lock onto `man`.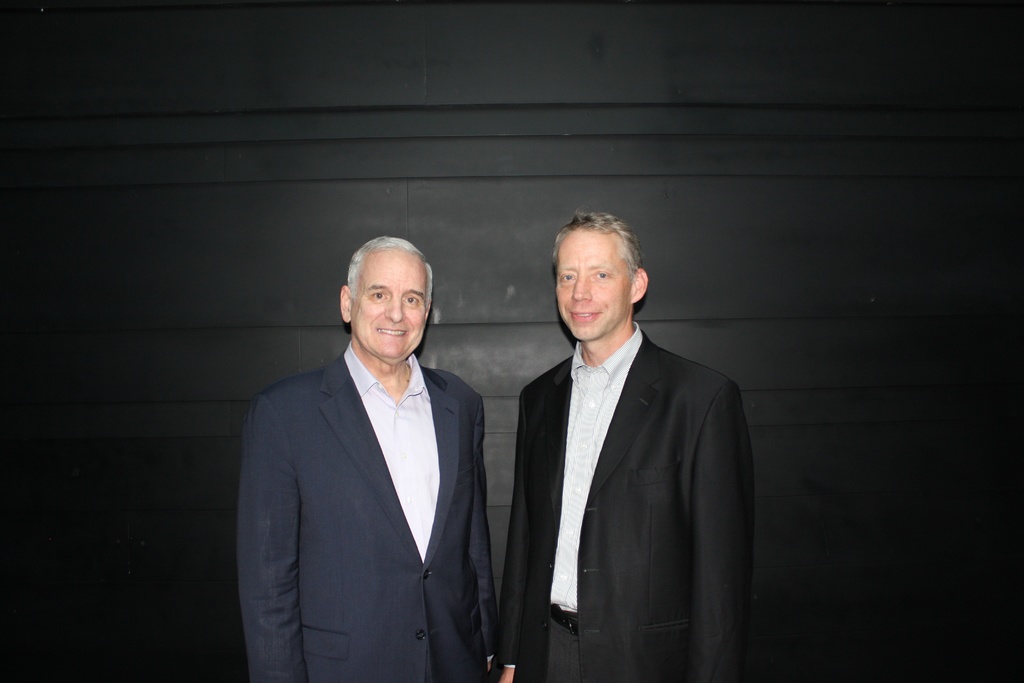
Locked: x1=504, y1=211, x2=746, y2=682.
